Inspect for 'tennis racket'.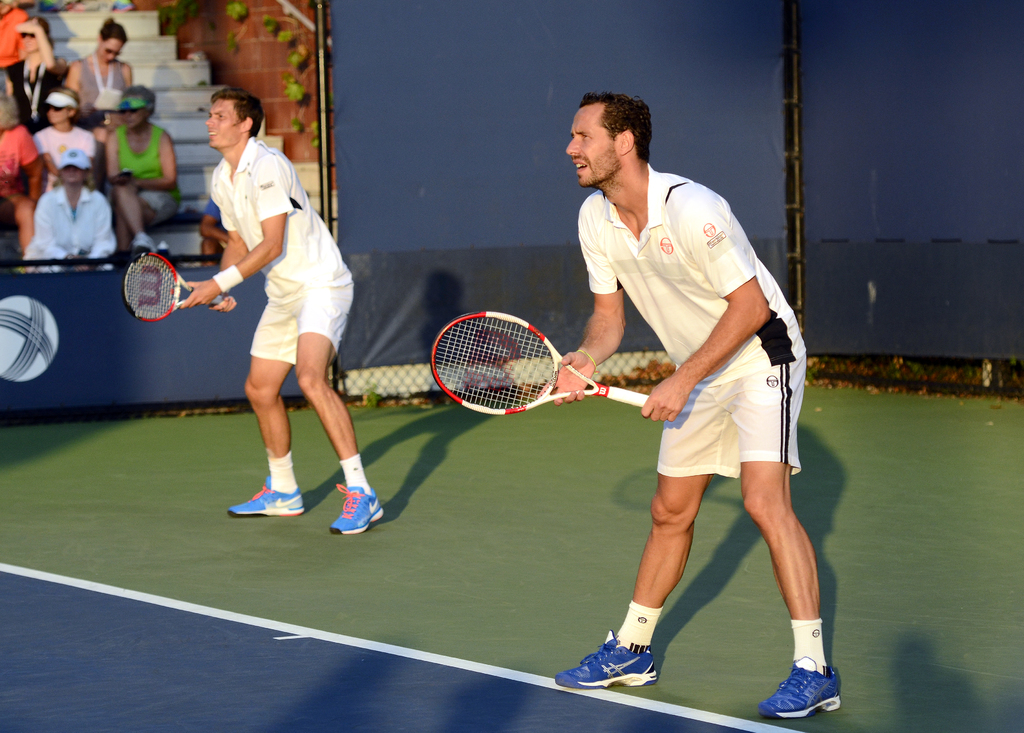
Inspection: bbox=(429, 312, 650, 417).
